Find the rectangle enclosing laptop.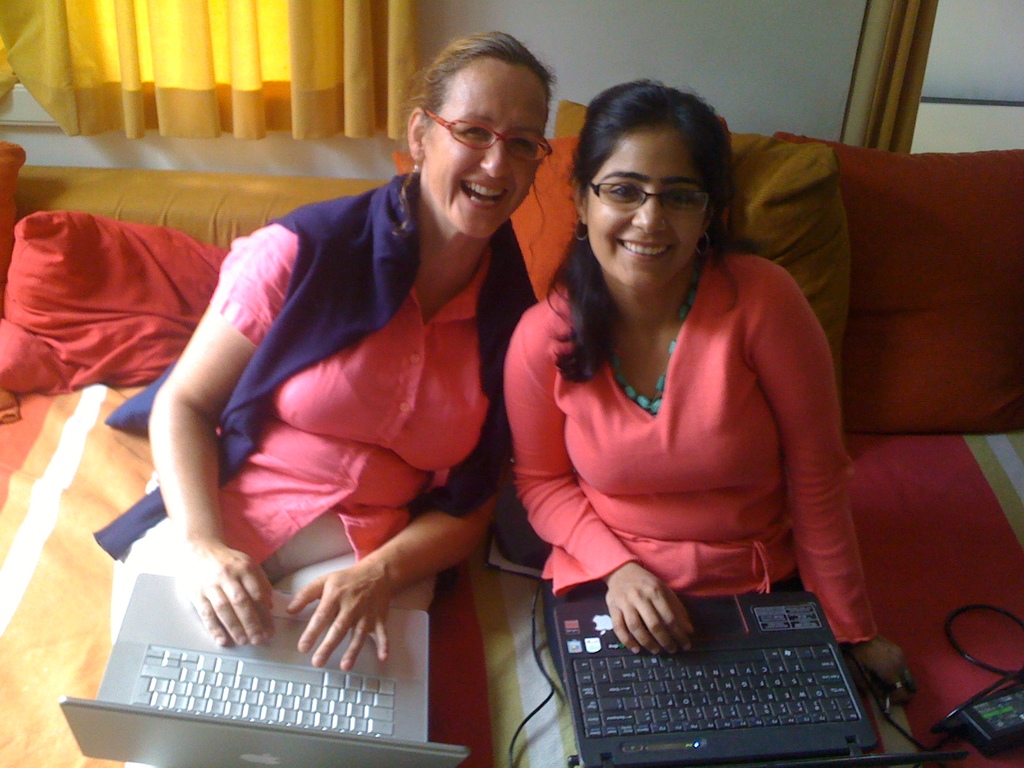
555:596:972:767.
